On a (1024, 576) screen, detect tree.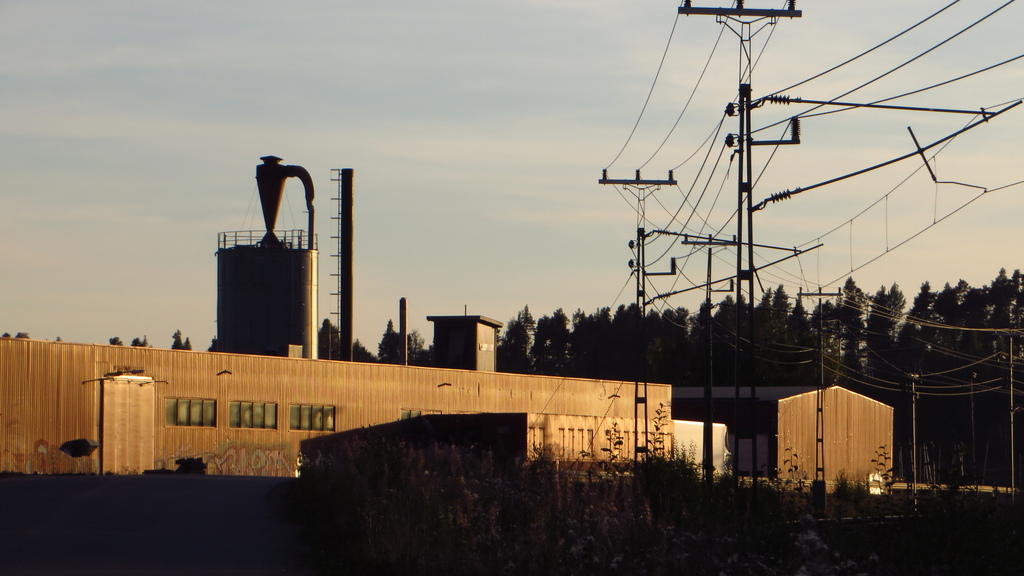
locate(936, 288, 989, 484).
